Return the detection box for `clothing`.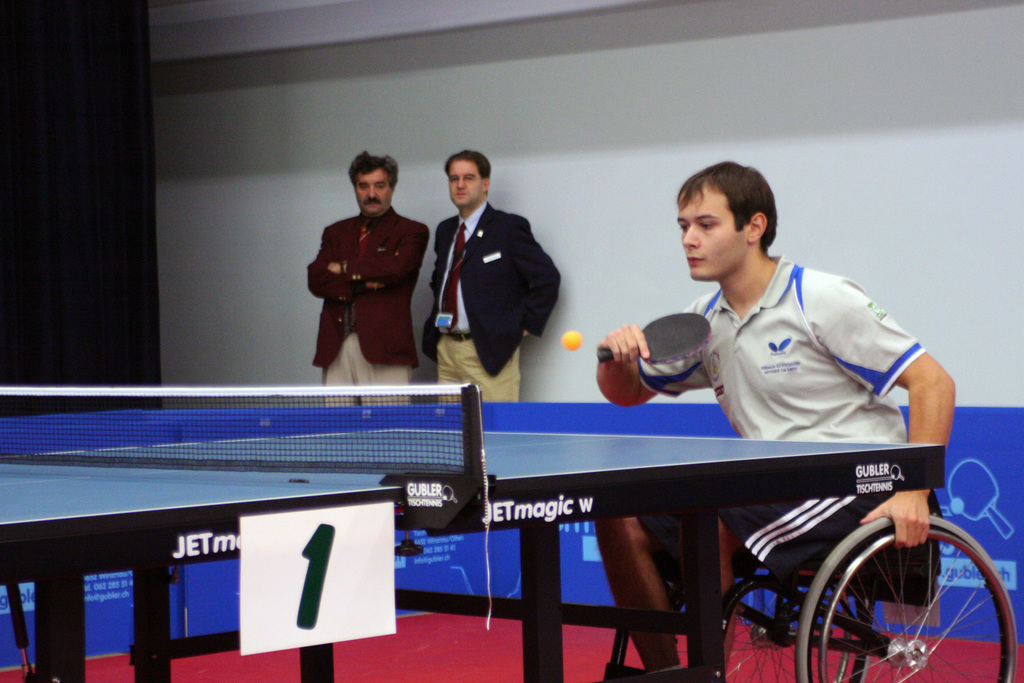
bbox=[305, 203, 431, 406].
